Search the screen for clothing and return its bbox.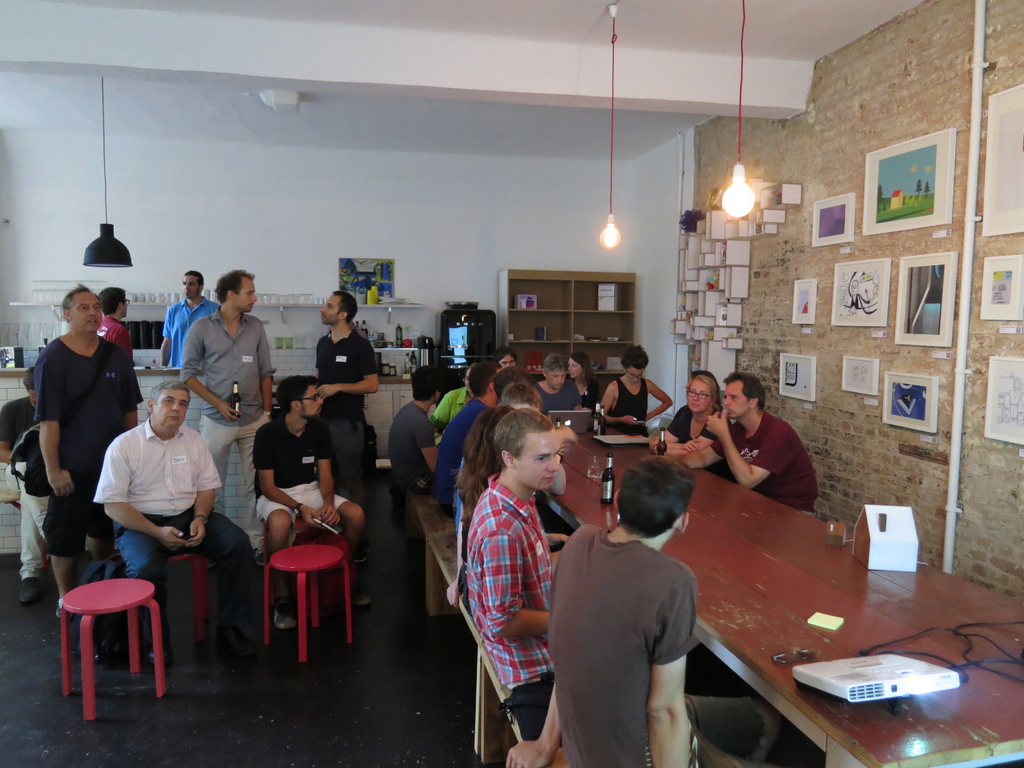
Found: 535, 378, 579, 430.
